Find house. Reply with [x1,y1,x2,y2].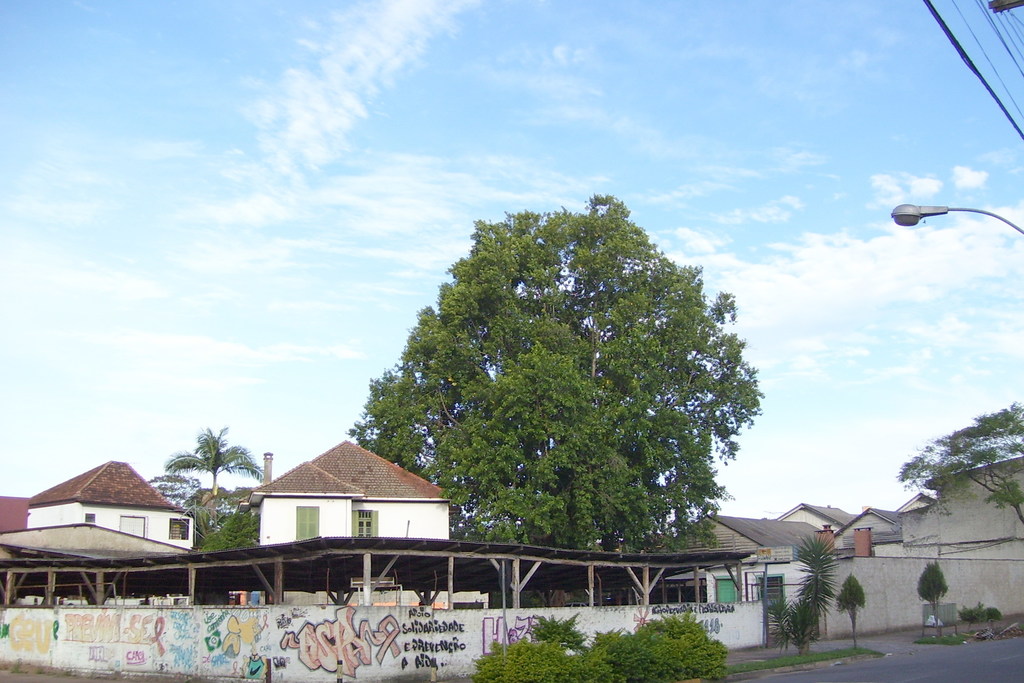
[238,441,454,547].
